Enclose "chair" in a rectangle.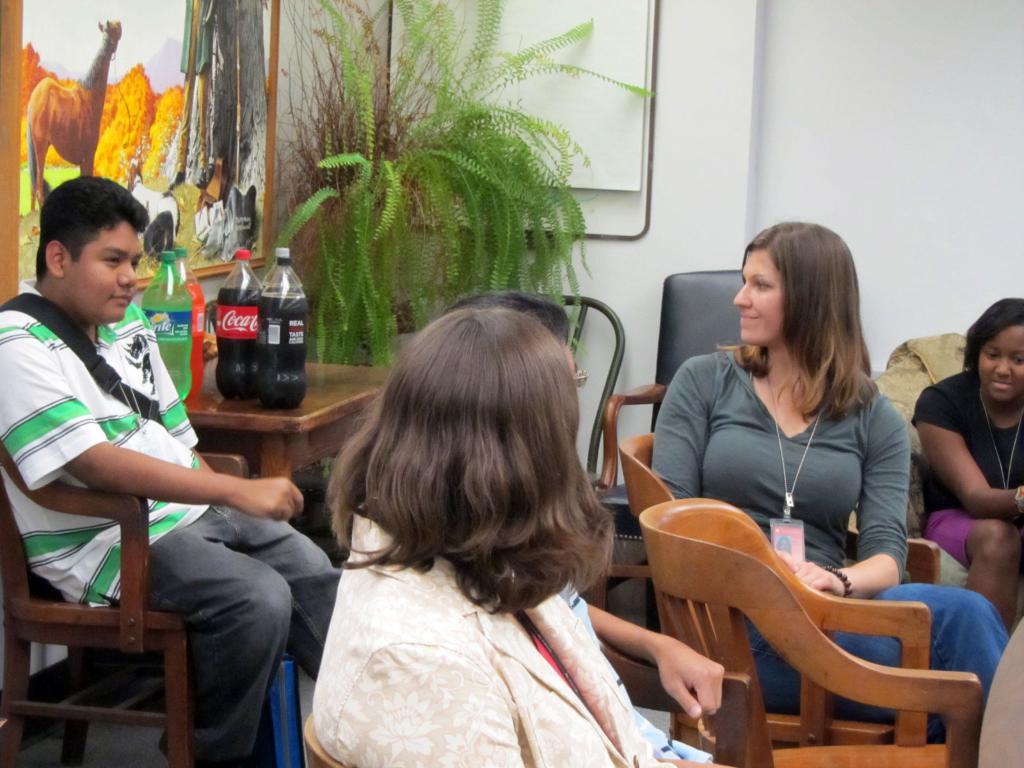
{"x1": 0, "y1": 436, "x2": 248, "y2": 767}.
